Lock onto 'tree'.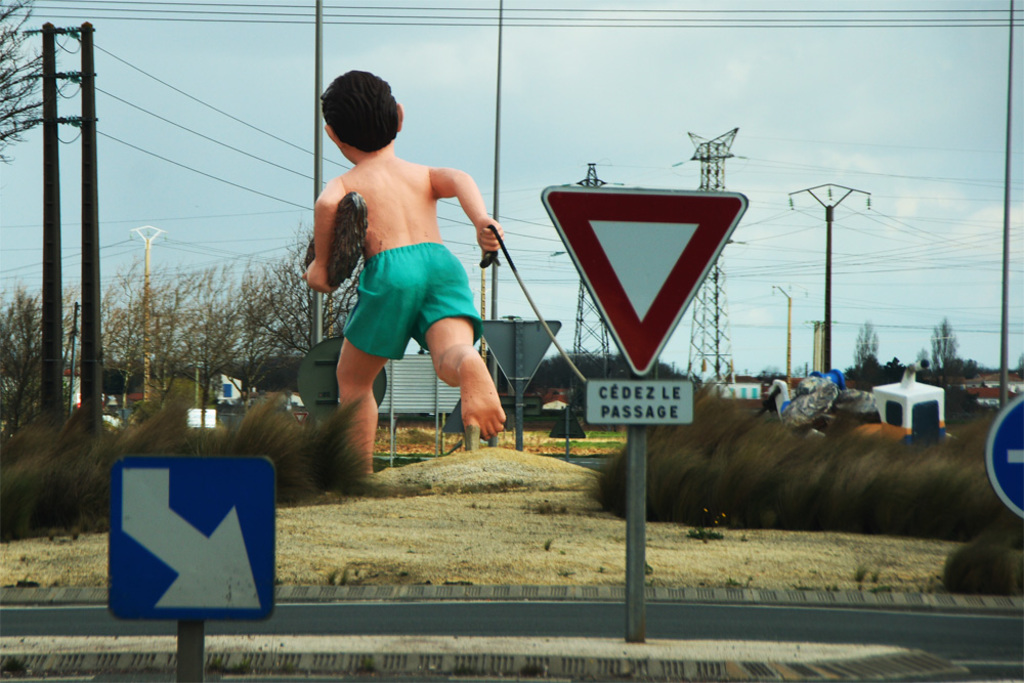
Locked: {"left": 926, "top": 315, "right": 961, "bottom": 372}.
